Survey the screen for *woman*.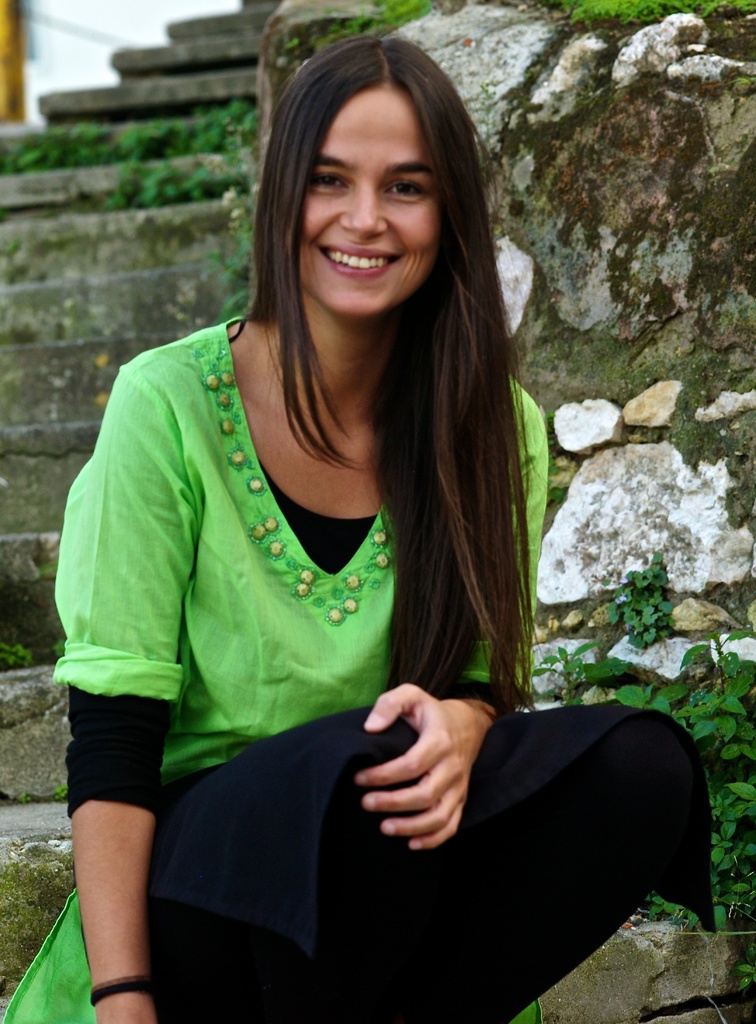
Survey found: {"left": 62, "top": 61, "right": 592, "bottom": 1023}.
